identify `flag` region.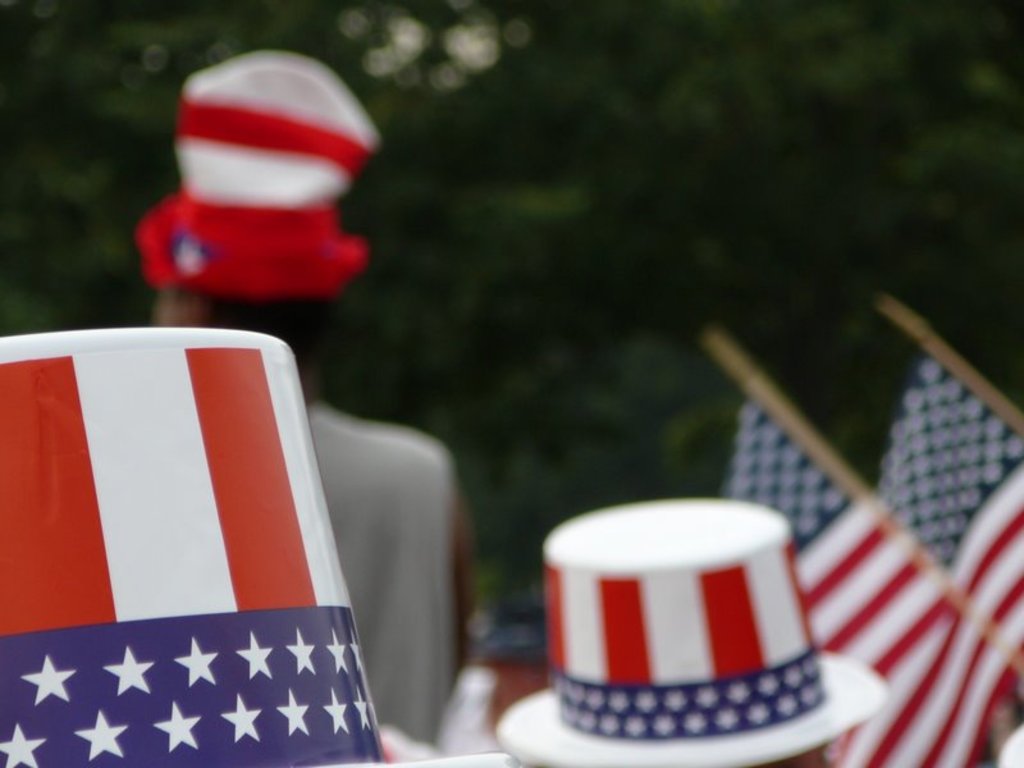
Region: left=538, top=545, right=840, bottom=732.
